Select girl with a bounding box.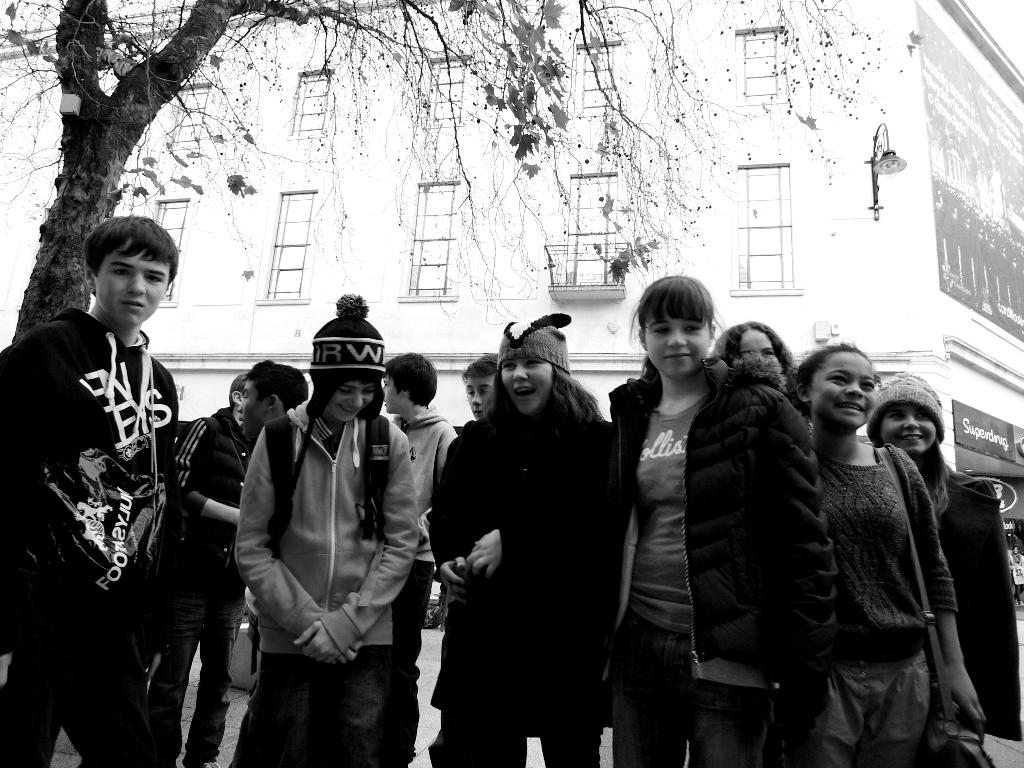
787/340/986/767.
